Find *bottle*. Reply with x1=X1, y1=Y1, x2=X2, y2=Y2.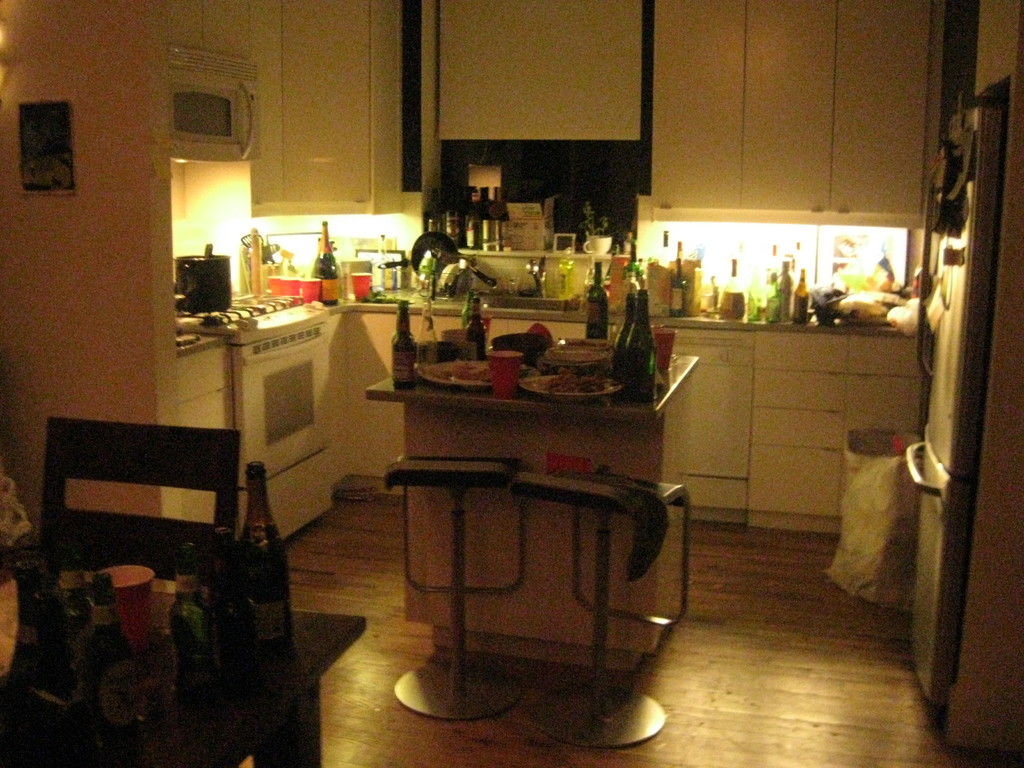
x1=4, y1=554, x2=40, y2=767.
